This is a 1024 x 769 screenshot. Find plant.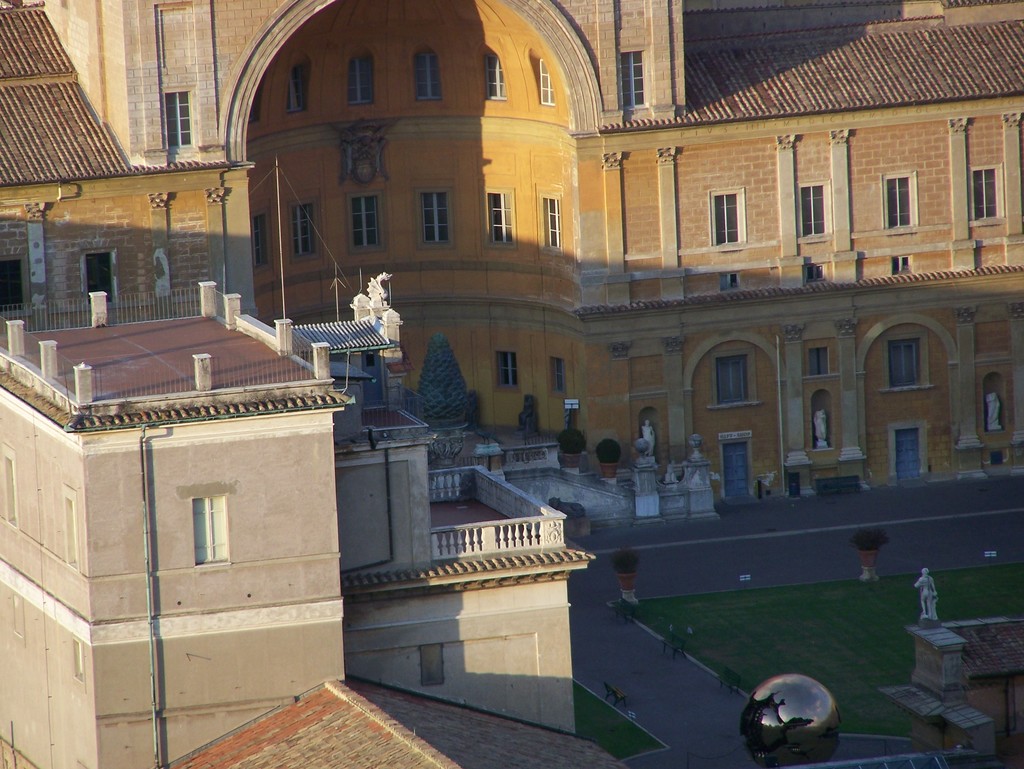
Bounding box: region(558, 430, 589, 456).
